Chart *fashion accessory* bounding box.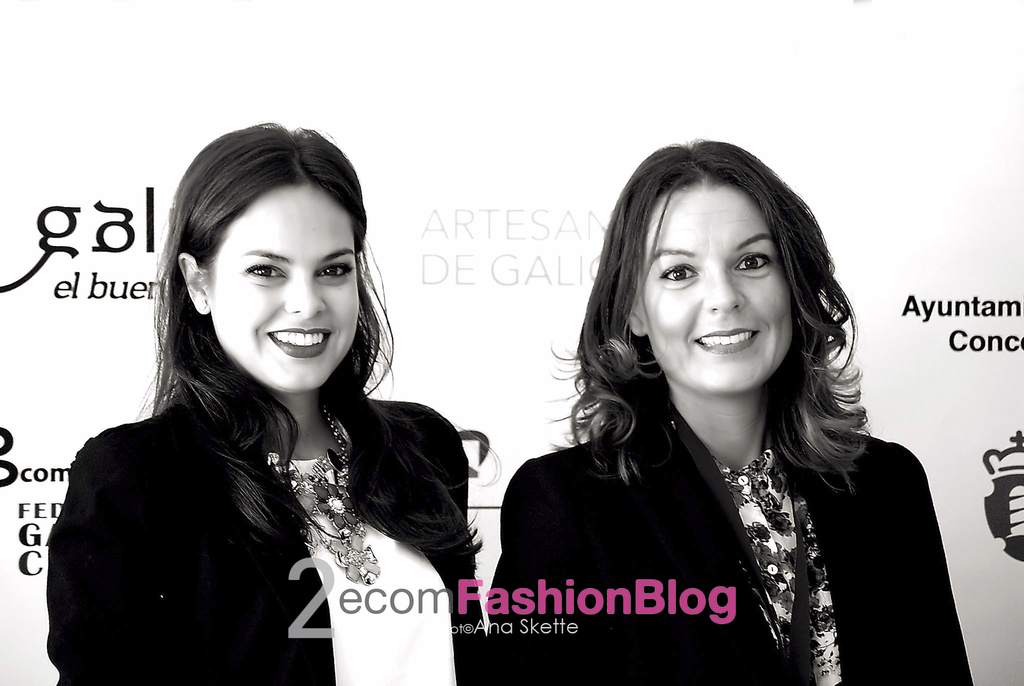
Charted: BBox(717, 441, 796, 684).
